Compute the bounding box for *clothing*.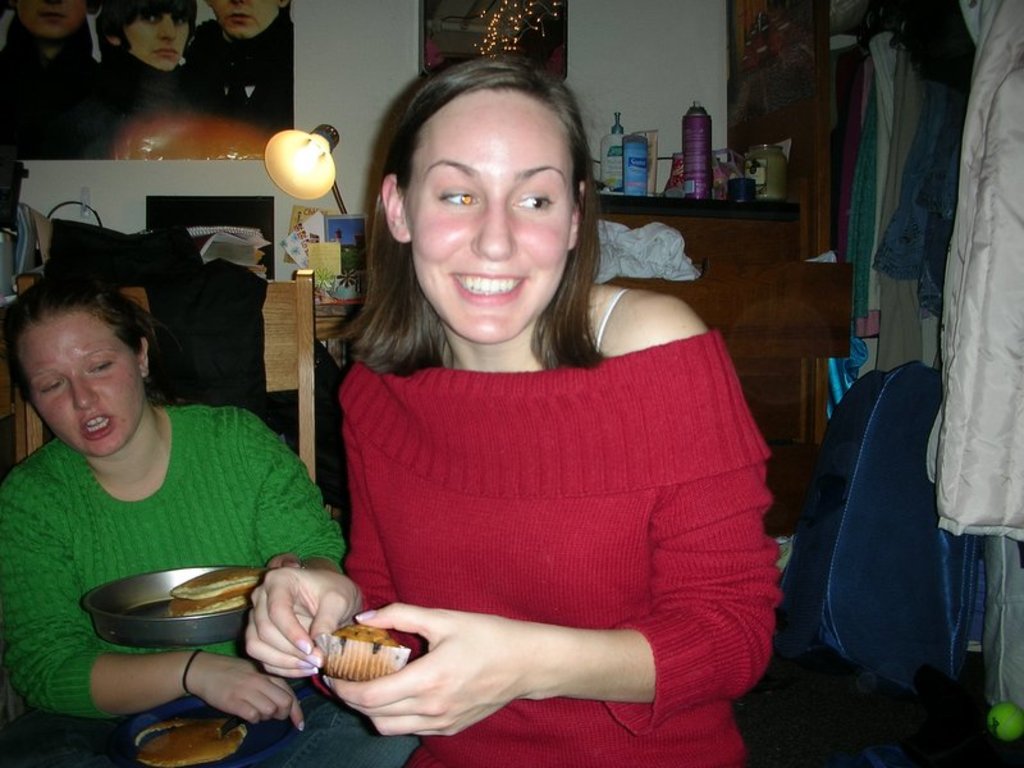
<box>173,15,300,163</box>.
